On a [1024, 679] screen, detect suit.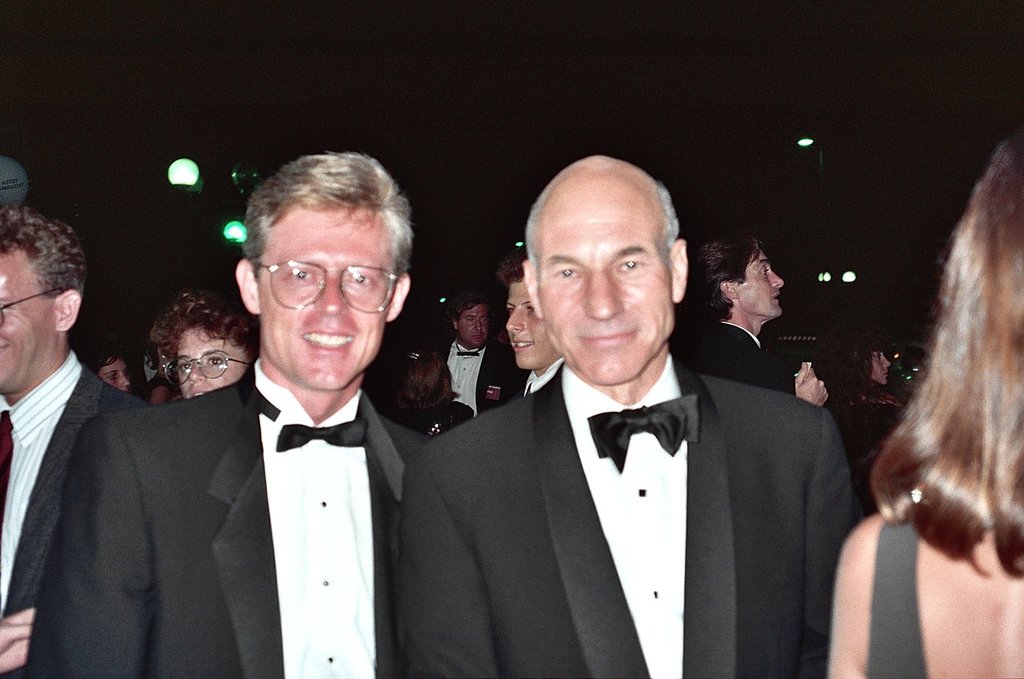
pyautogui.locateOnScreen(0, 350, 141, 678).
